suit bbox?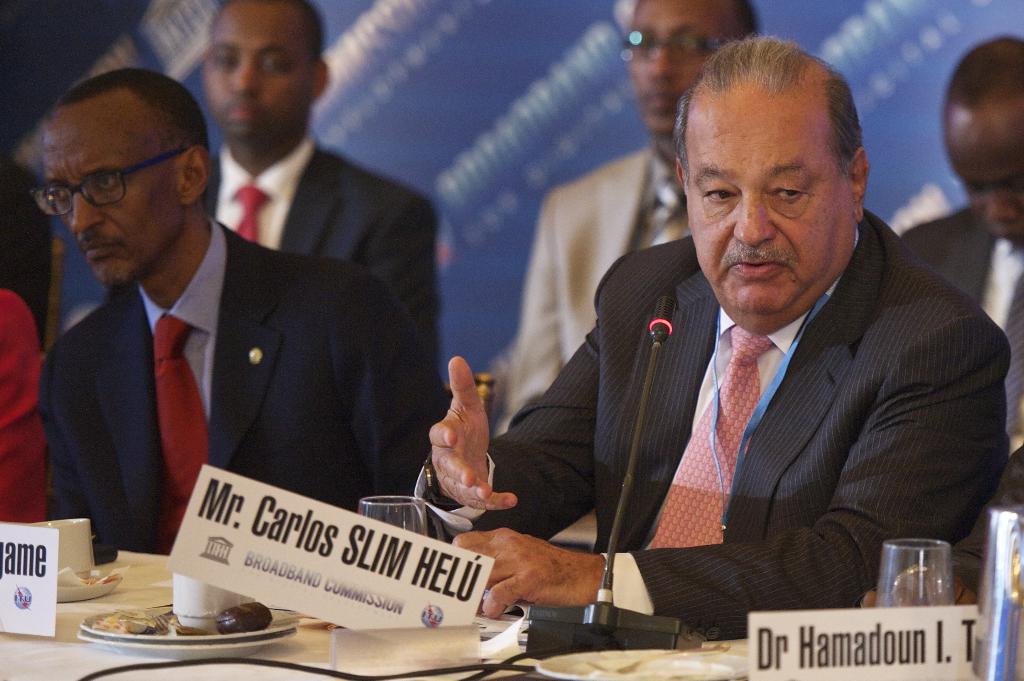
<bbox>196, 133, 447, 413</bbox>
